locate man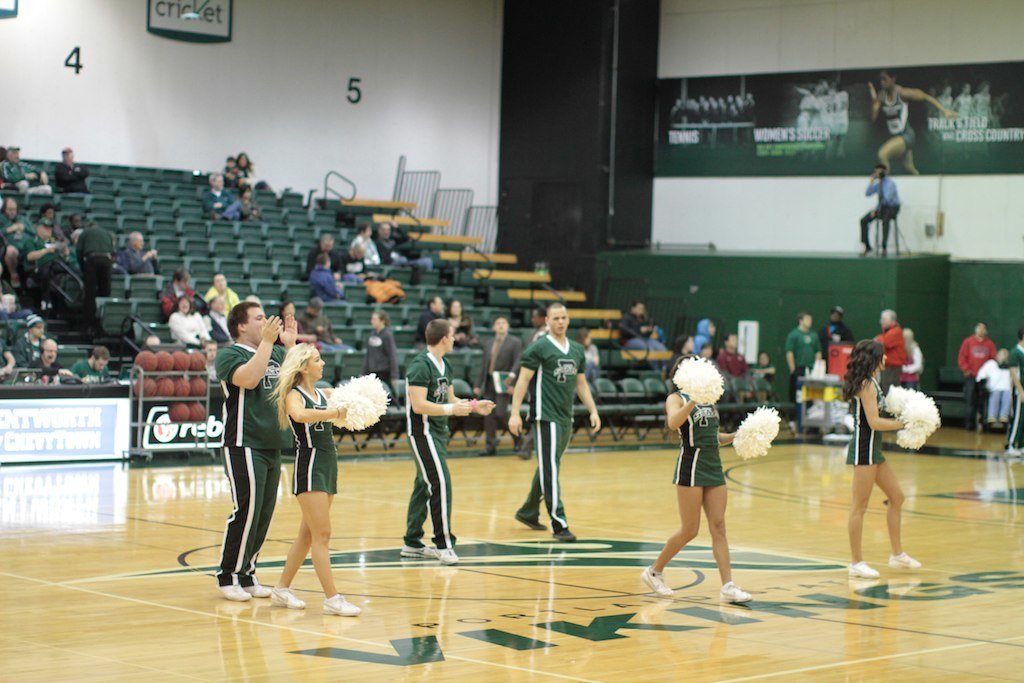
[left=0, top=140, right=53, bottom=198]
